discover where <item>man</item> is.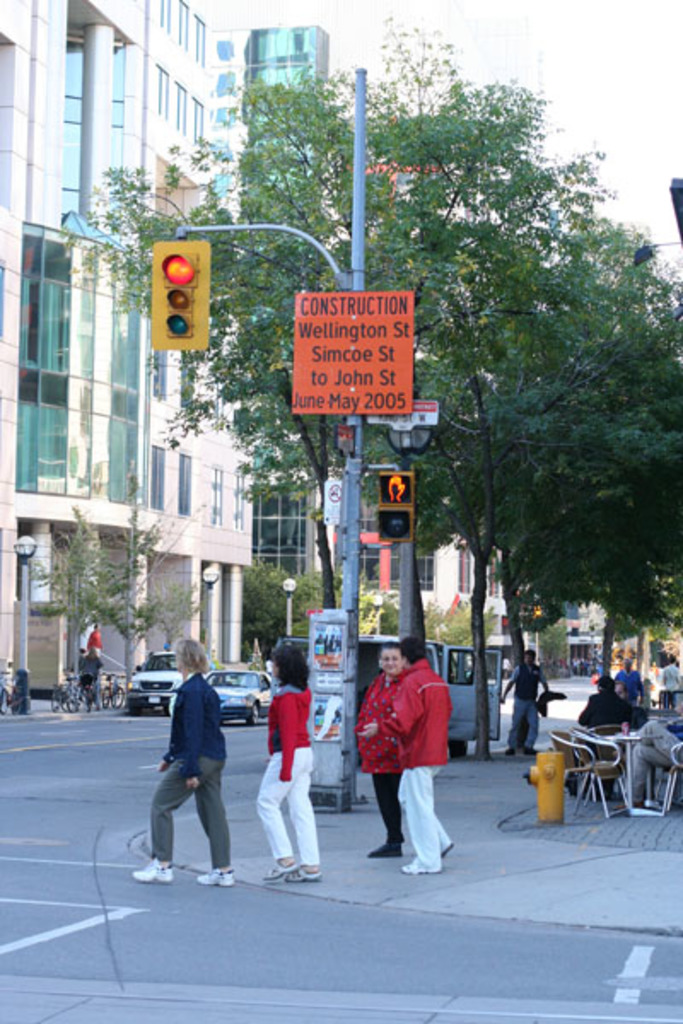
Discovered at (x1=504, y1=655, x2=514, y2=678).
